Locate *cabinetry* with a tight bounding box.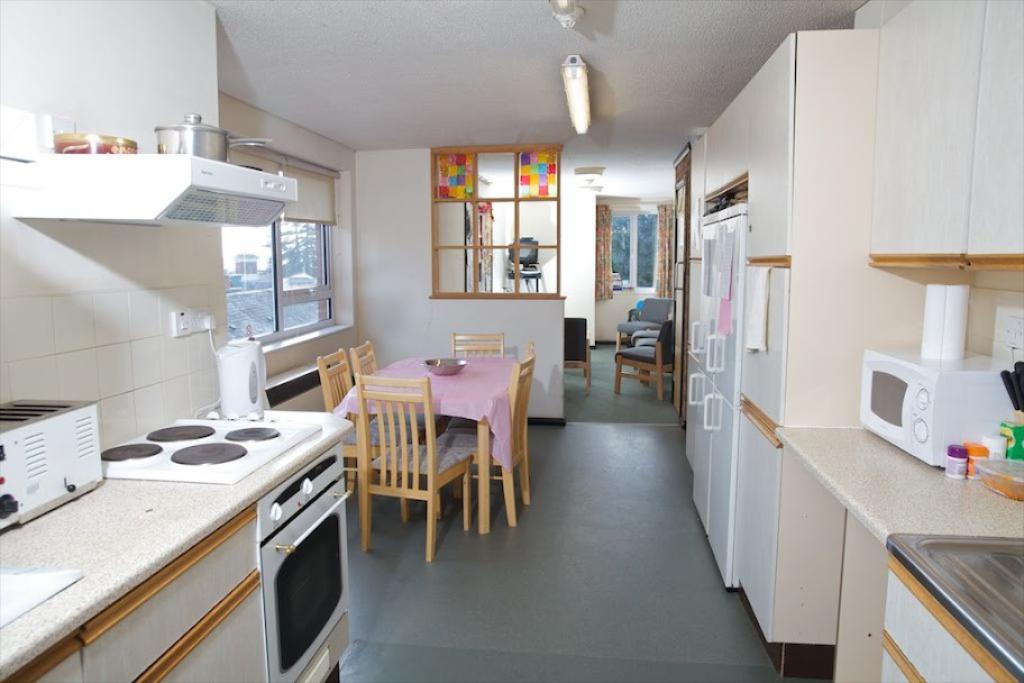
(878,545,1023,682).
